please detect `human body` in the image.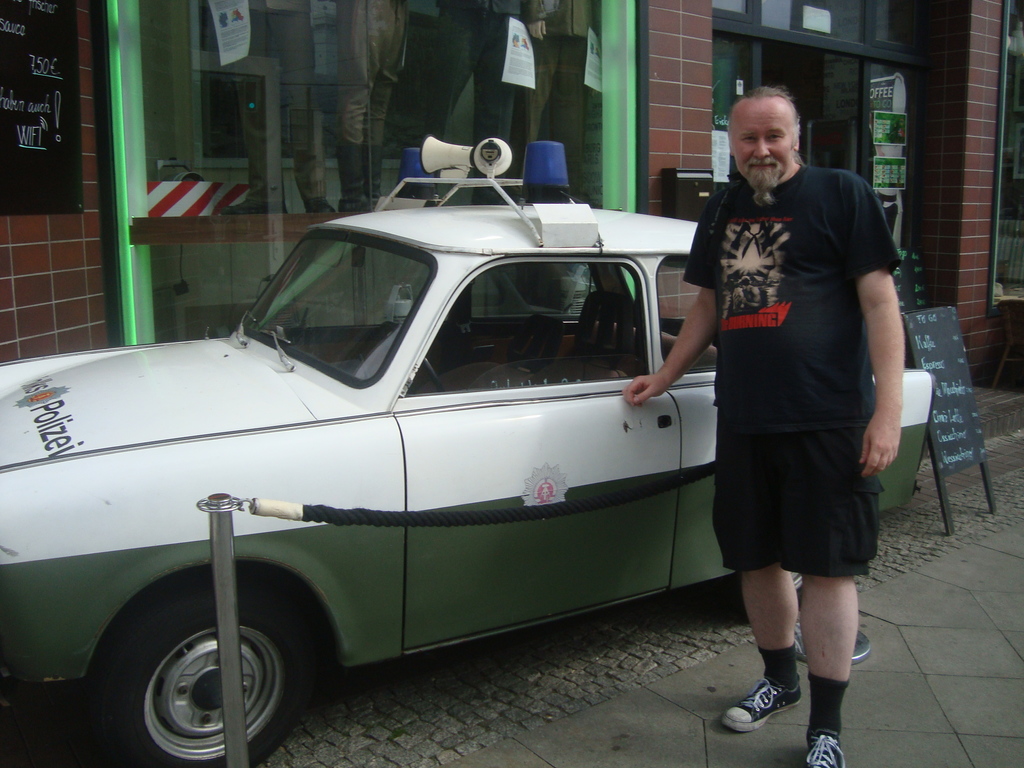
413:0:548:193.
